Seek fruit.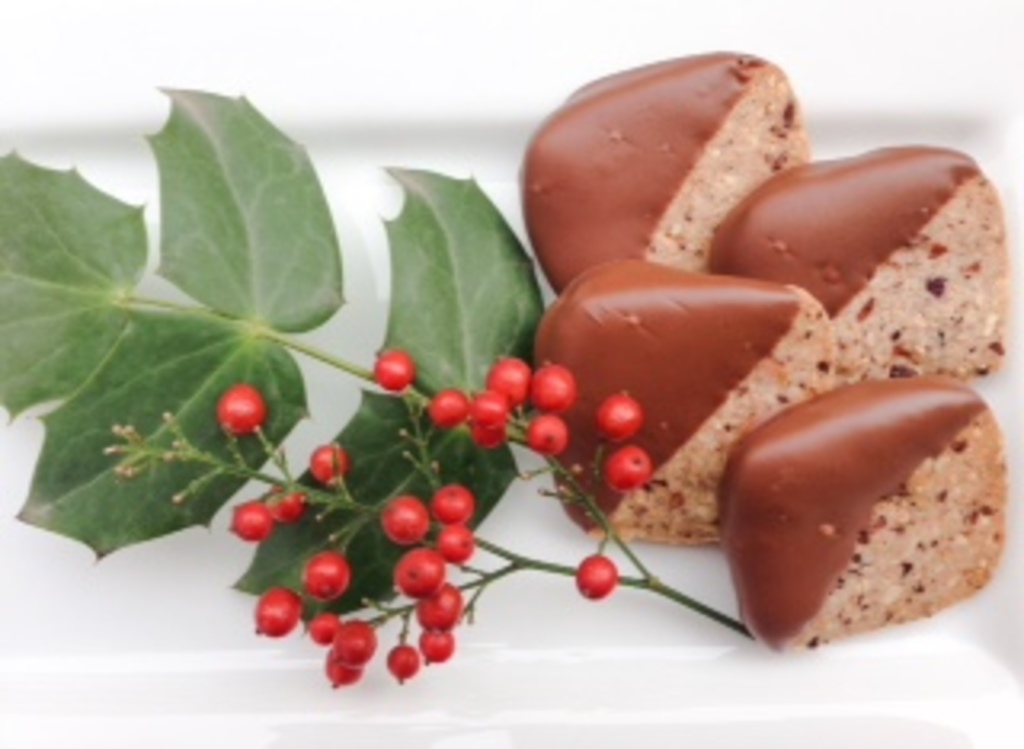
(left=576, top=554, right=618, bottom=602).
